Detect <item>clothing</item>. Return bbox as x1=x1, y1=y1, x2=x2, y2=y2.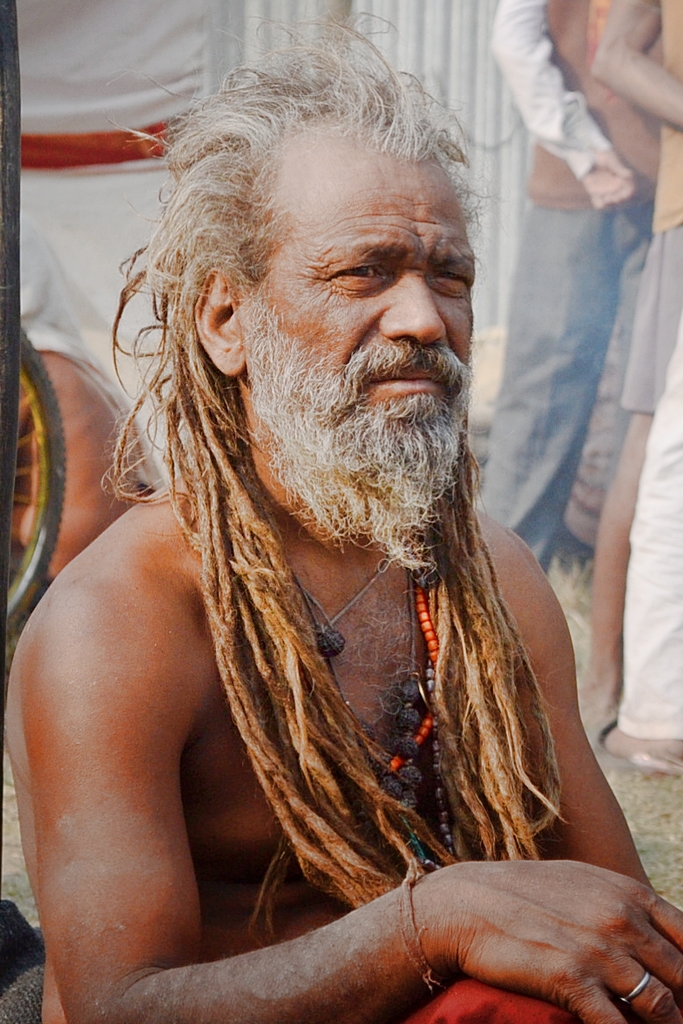
x1=655, y1=2, x2=682, y2=240.
